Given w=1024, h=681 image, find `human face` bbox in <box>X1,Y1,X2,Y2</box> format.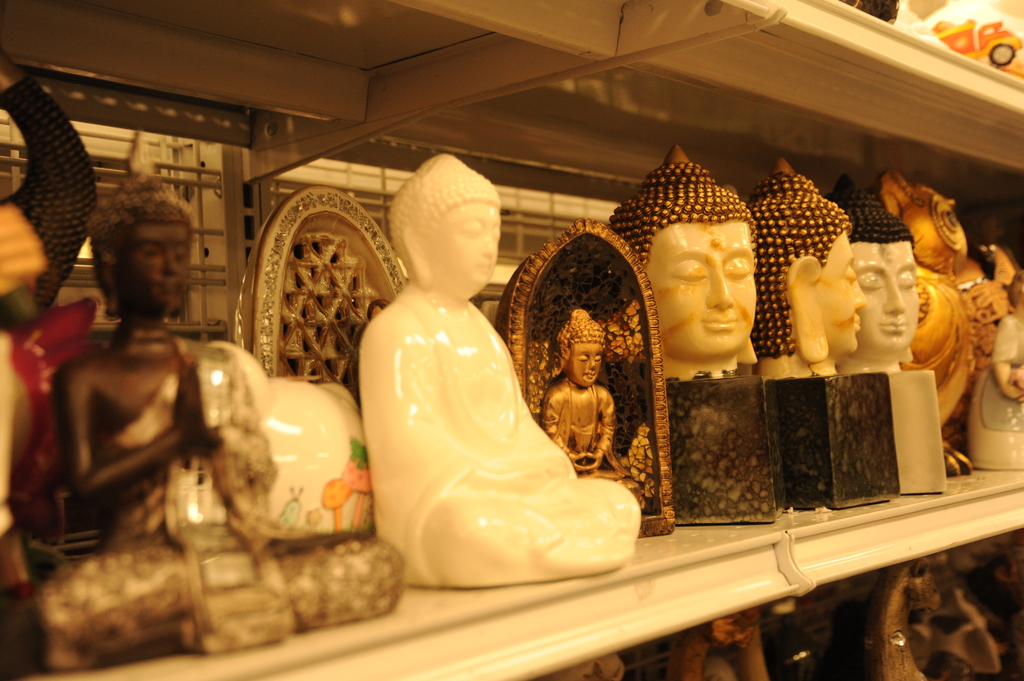
<box>570,342,604,386</box>.
